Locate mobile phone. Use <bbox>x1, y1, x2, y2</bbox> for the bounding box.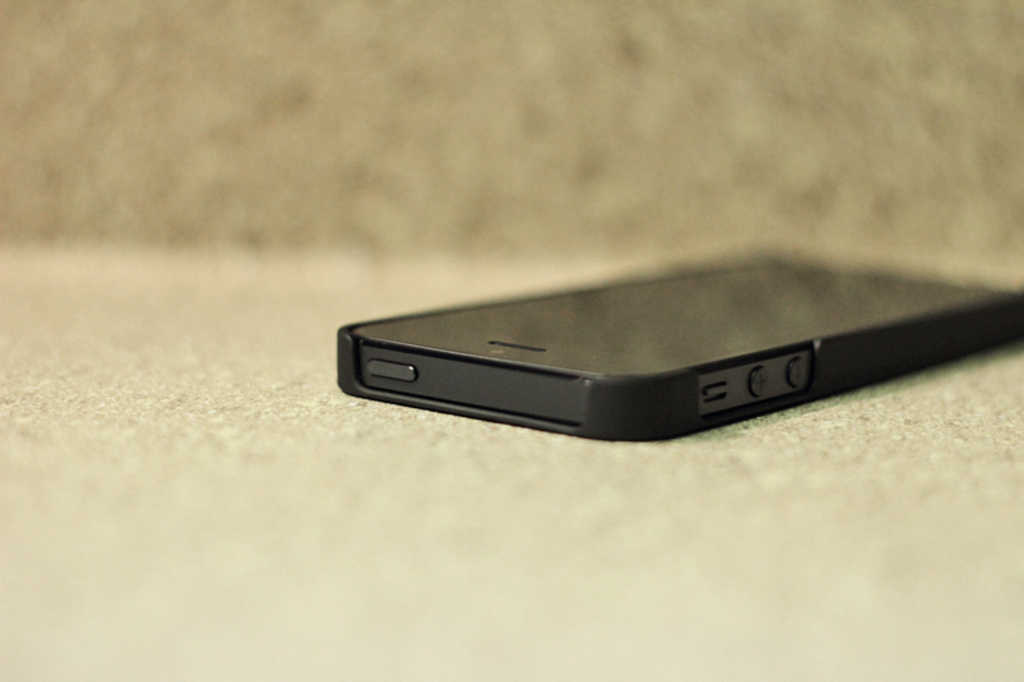
<bbox>342, 235, 966, 447</bbox>.
